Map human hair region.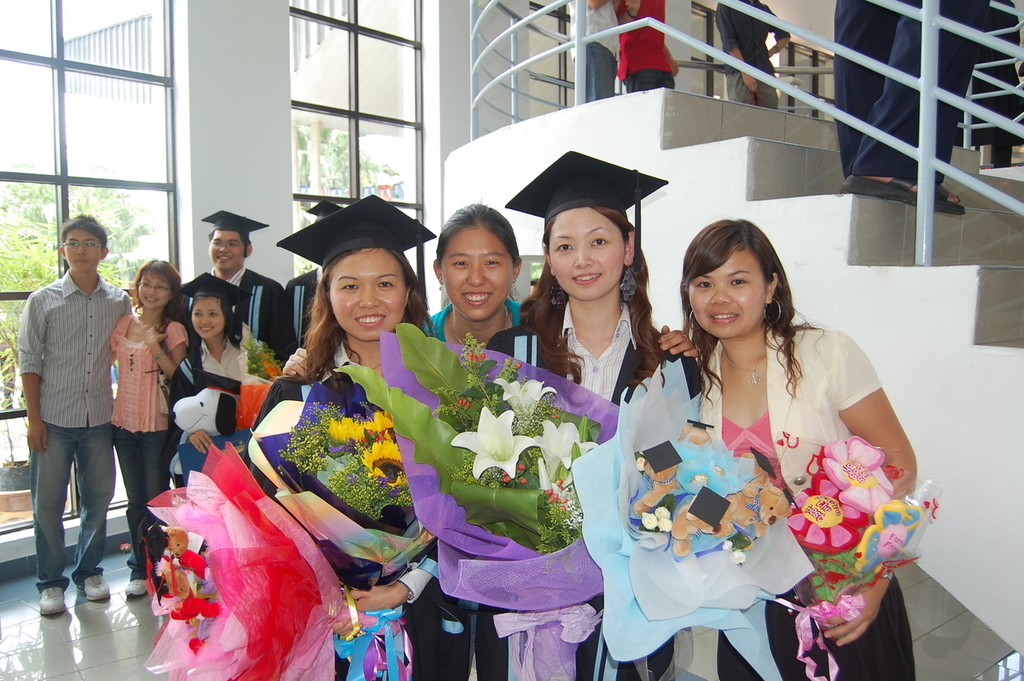
Mapped to x1=59, y1=213, x2=112, y2=254.
